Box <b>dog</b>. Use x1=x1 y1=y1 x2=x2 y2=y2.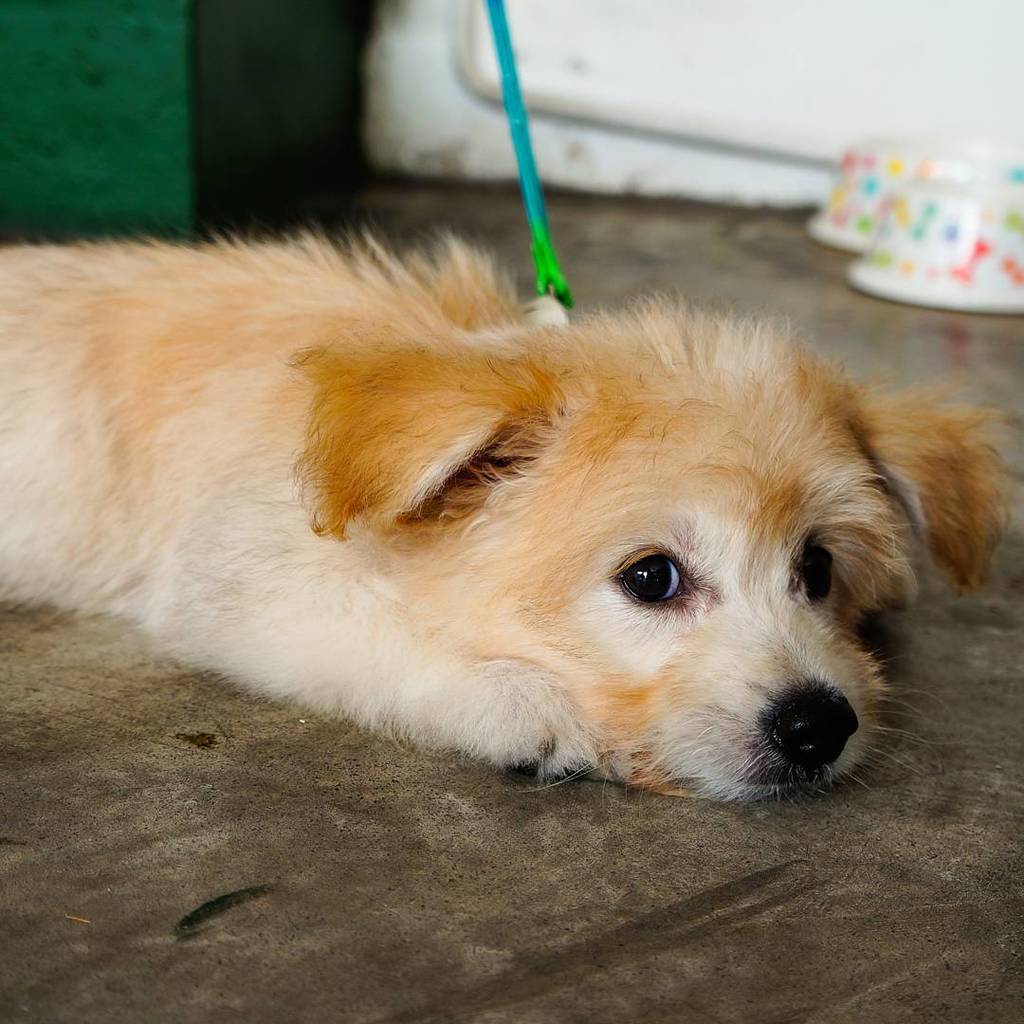
x1=0 y1=222 x2=1013 y2=802.
